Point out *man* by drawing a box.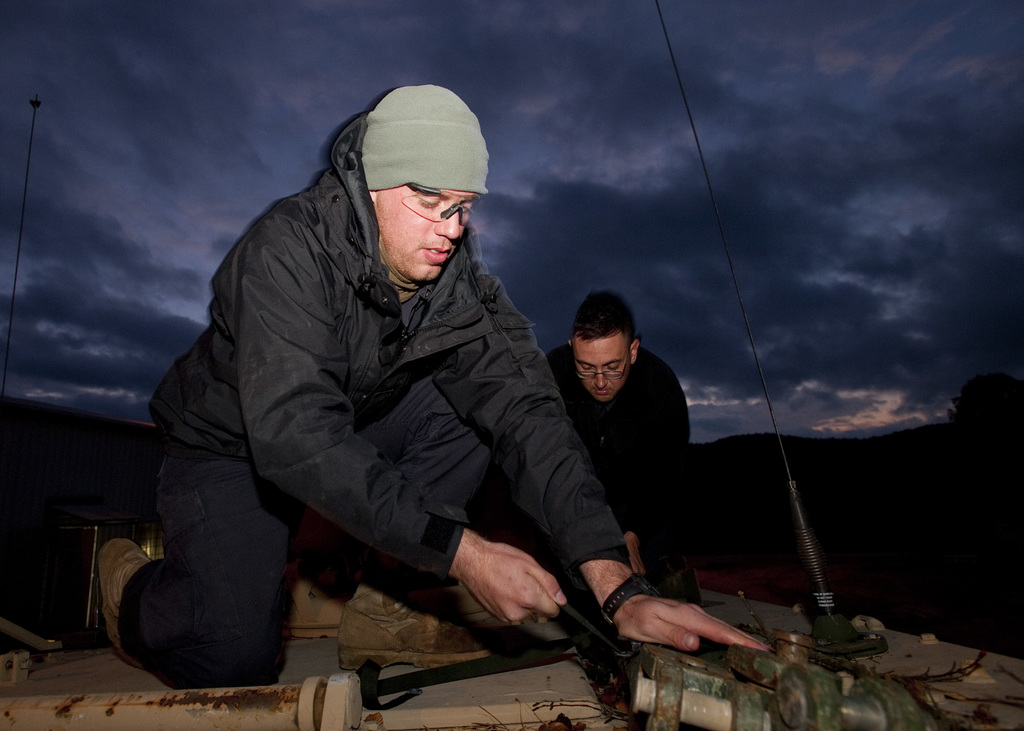
[left=552, top=282, right=712, bottom=609].
